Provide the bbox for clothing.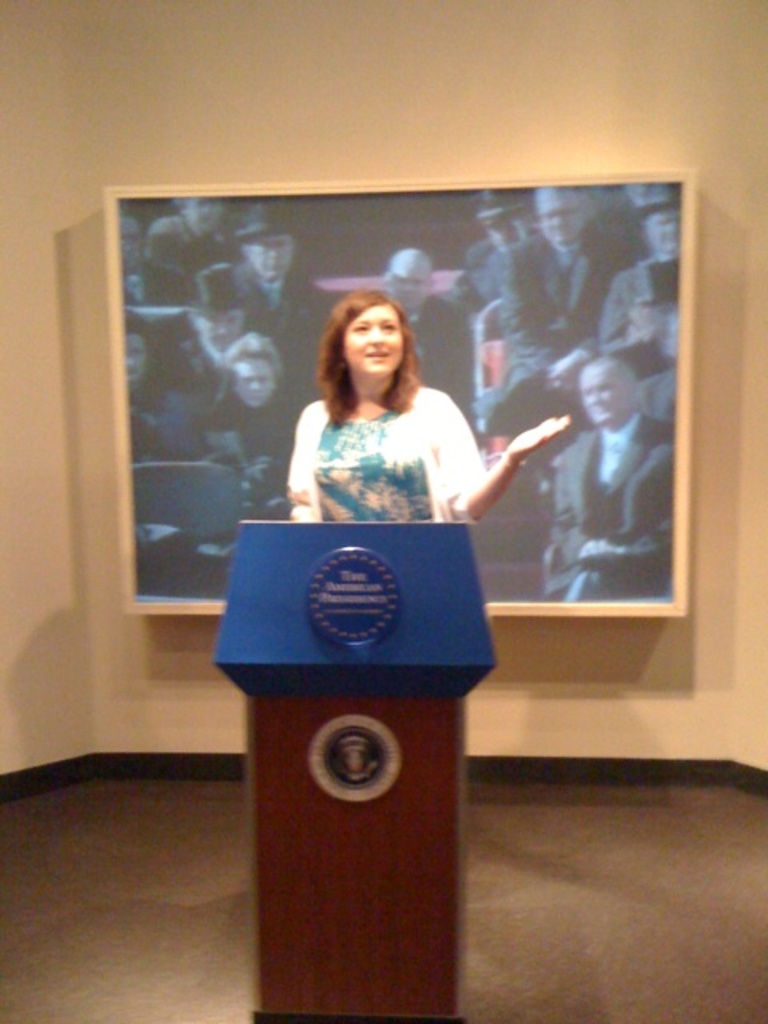
locate(602, 186, 637, 240).
